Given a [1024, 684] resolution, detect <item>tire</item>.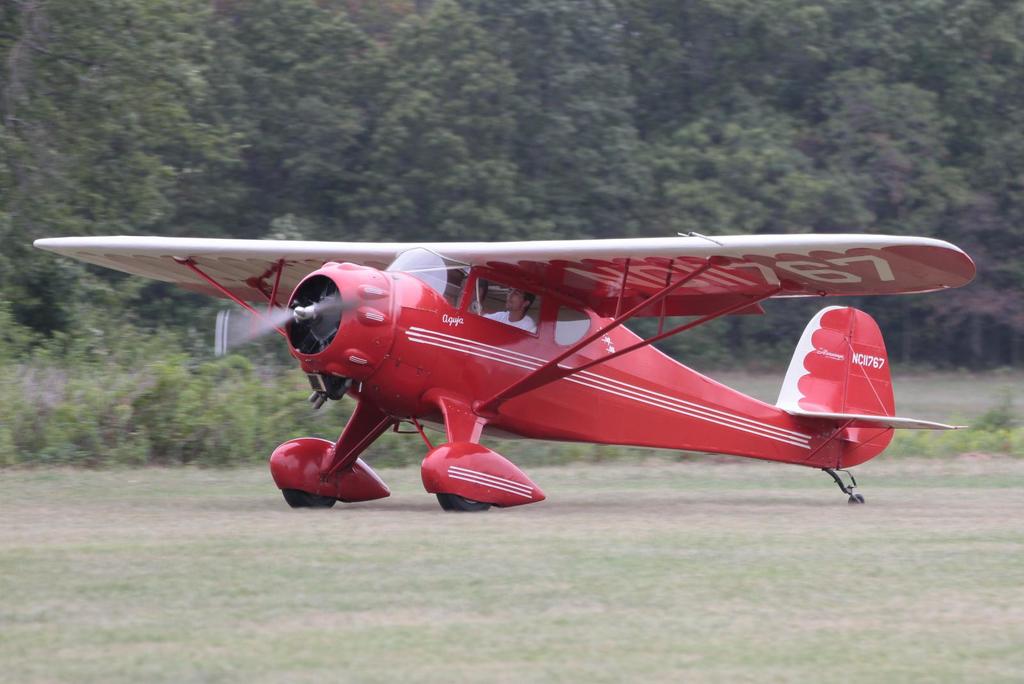
select_region(847, 494, 865, 503).
